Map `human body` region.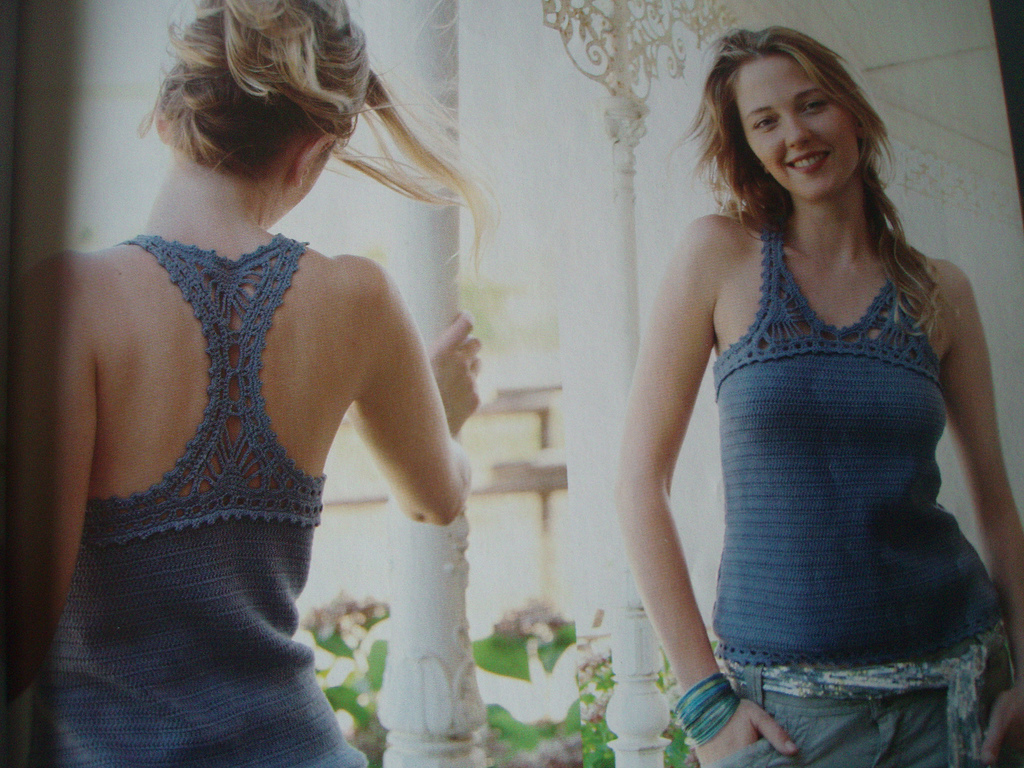
Mapped to {"left": 21, "top": 33, "right": 497, "bottom": 728}.
